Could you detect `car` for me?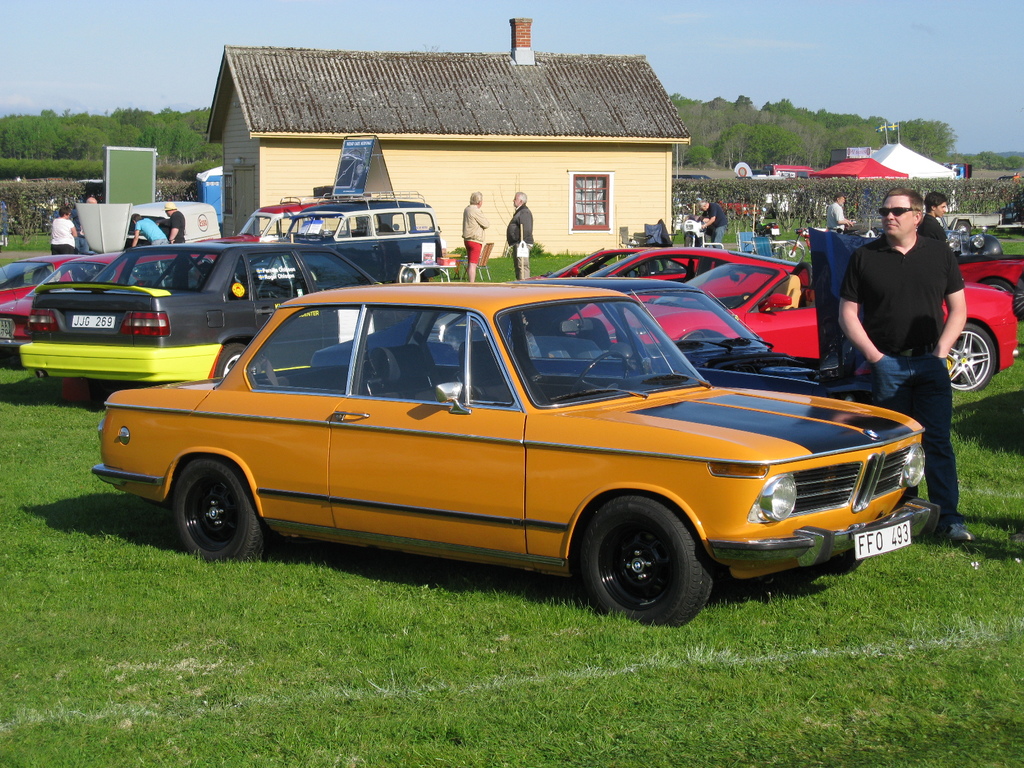
Detection result: [0, 253, 74, 305].
